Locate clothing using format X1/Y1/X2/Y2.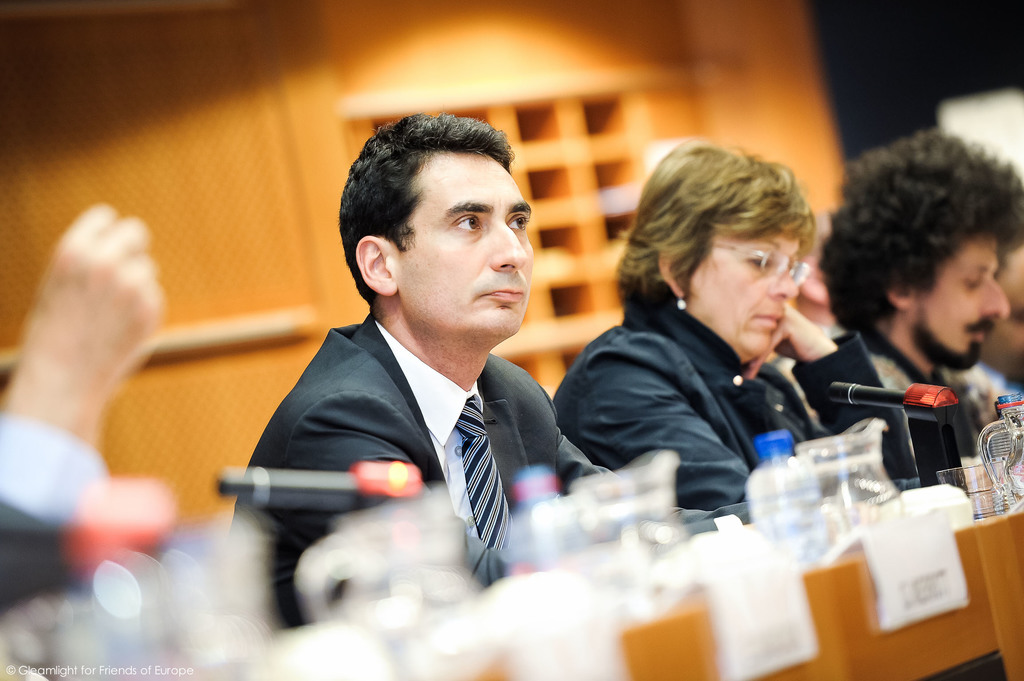
242/264/577/572.
